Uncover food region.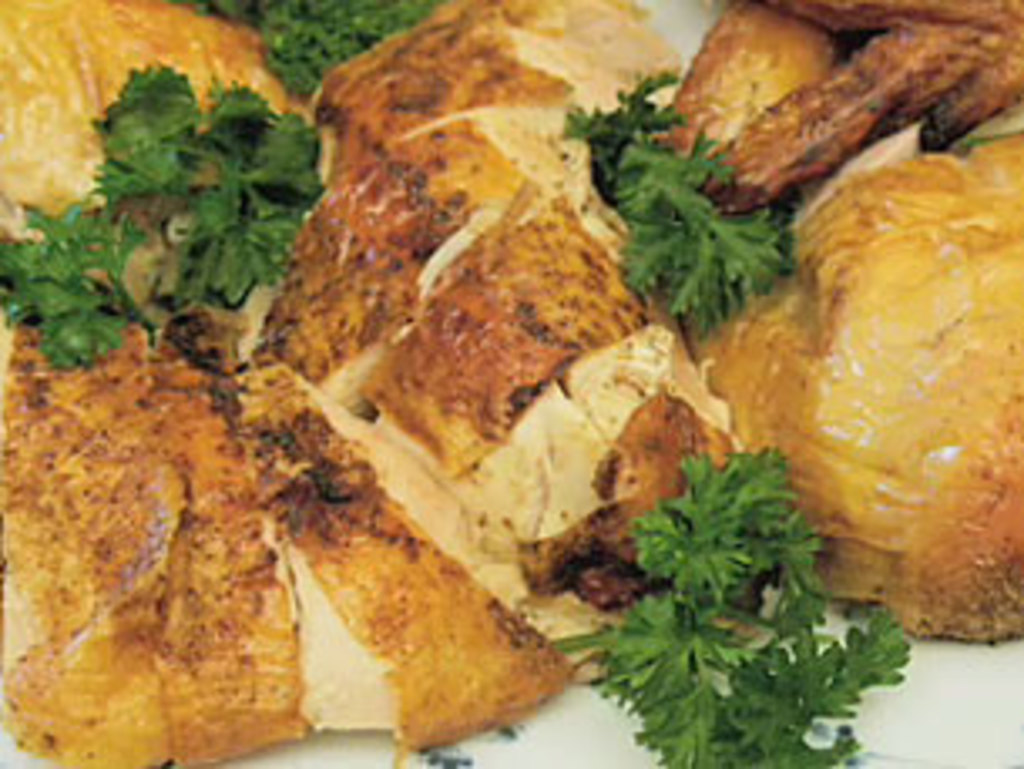
Uncovered: rect(0, 0, 1021, 766).
